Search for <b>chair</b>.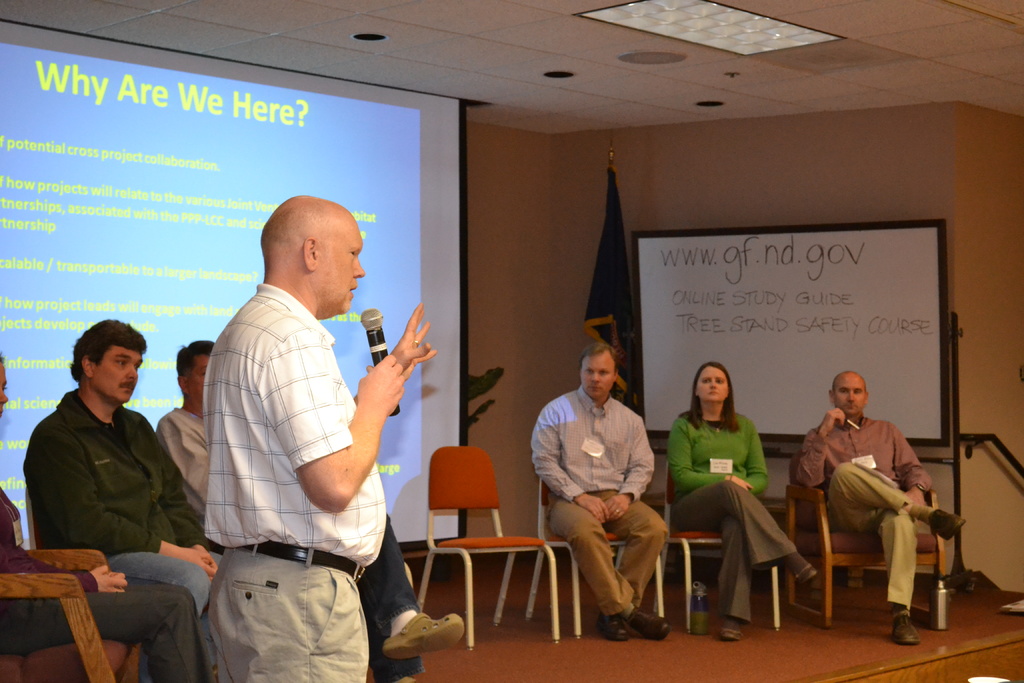
Found at detection(516, 458, 666, 637).
